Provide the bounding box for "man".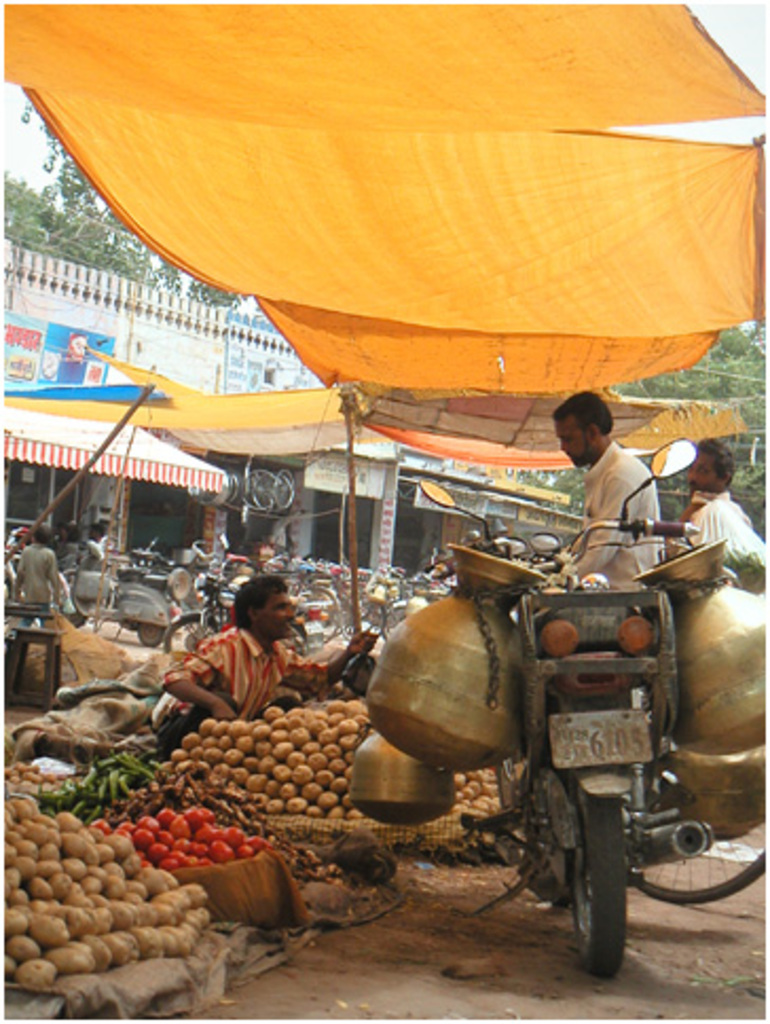
664,436,736,554.
